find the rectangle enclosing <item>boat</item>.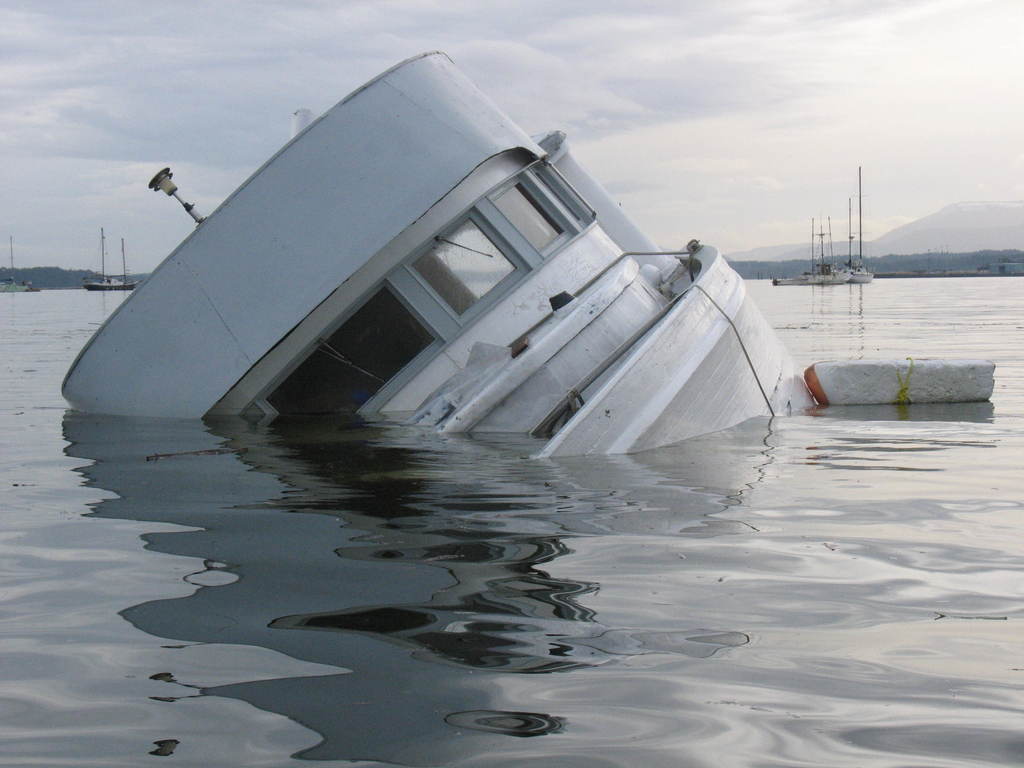
bbox=[771, 204, 840, 282].
